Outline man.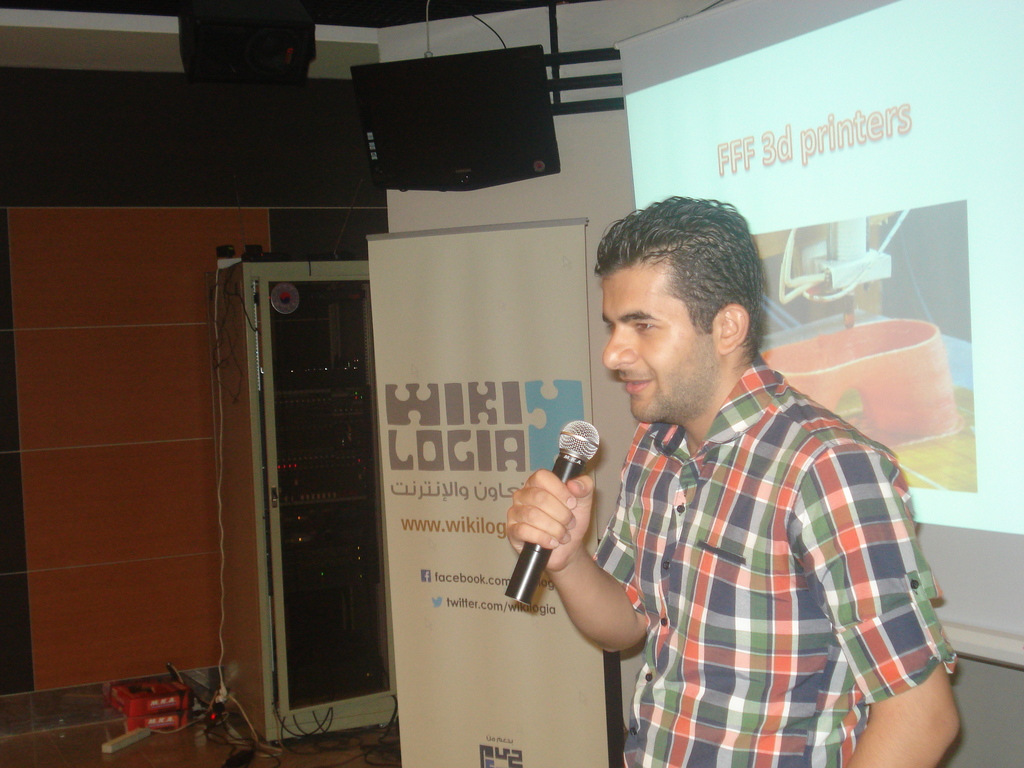
Outline: 568 212 963 767.
